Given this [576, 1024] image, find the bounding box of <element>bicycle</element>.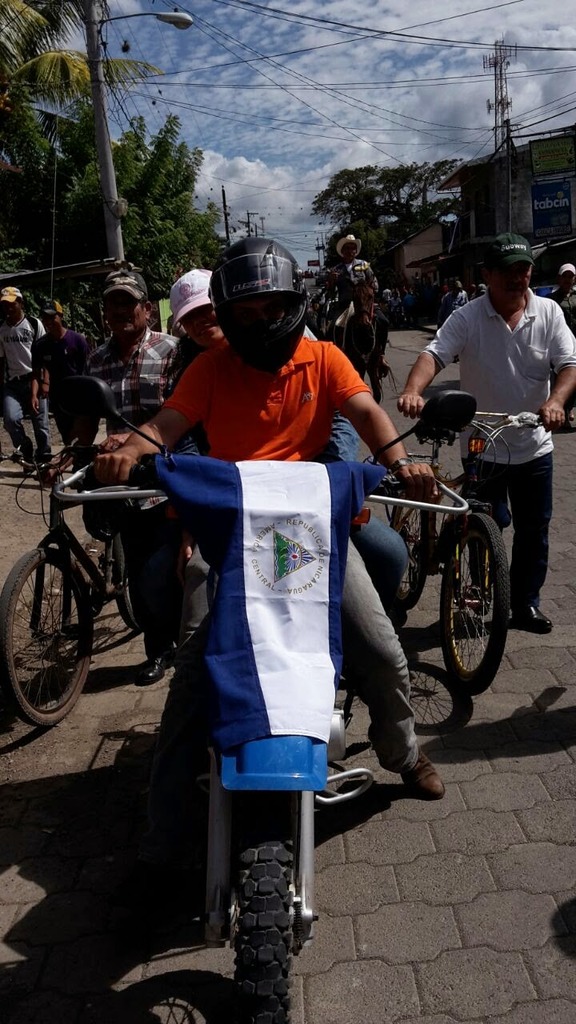
<box>0,441,150,730</box>.
